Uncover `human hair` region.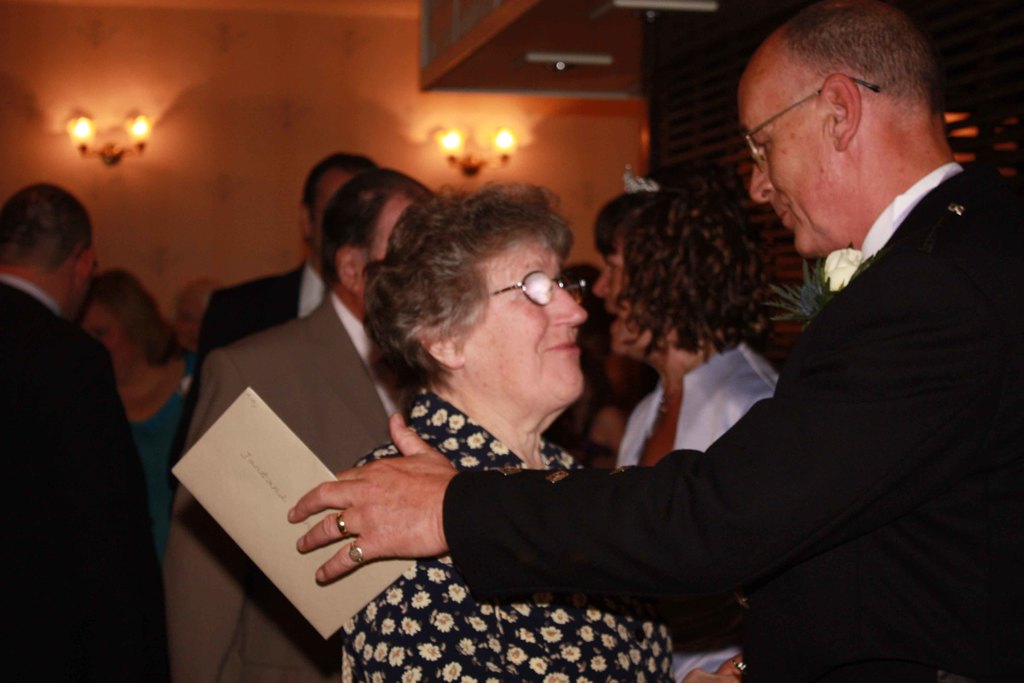
Uncovered: 302:147:377:217.
